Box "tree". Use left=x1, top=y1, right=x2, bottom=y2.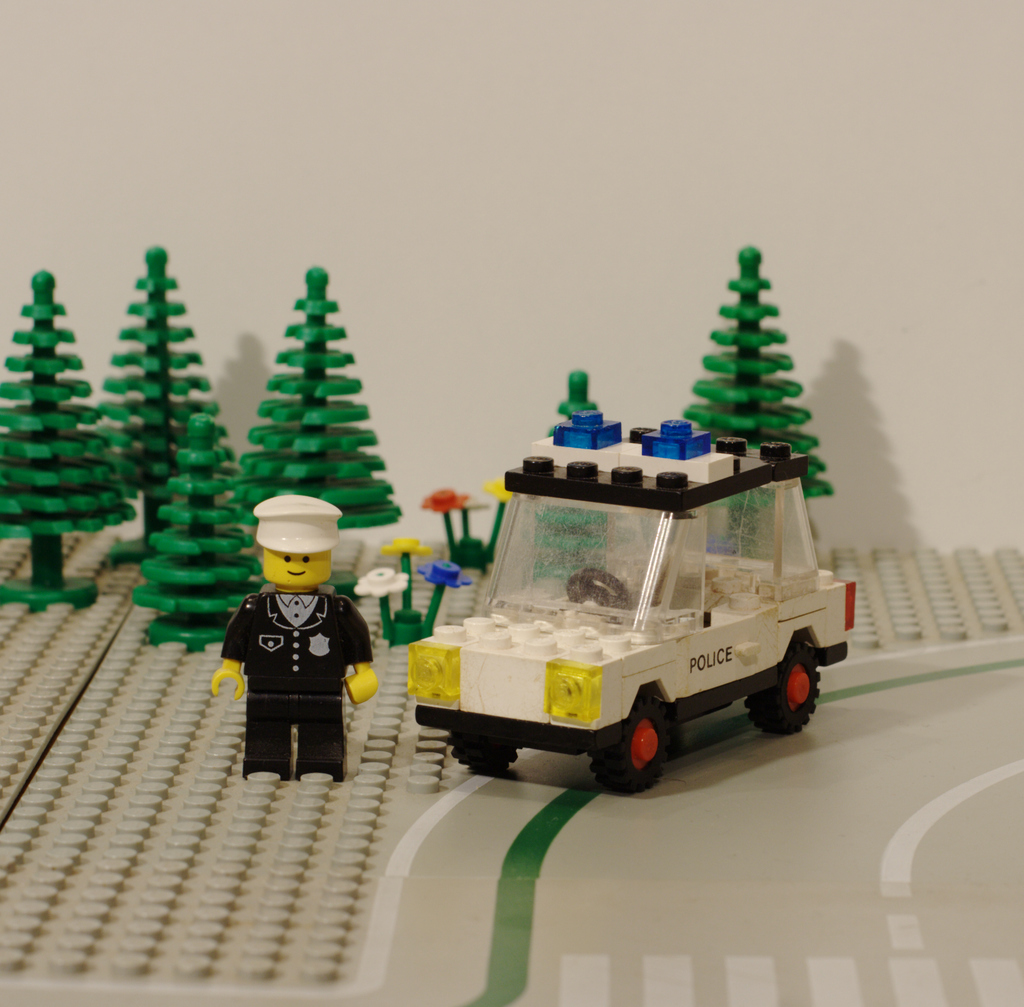
left=678, top=243, right=836, bottom=556.
